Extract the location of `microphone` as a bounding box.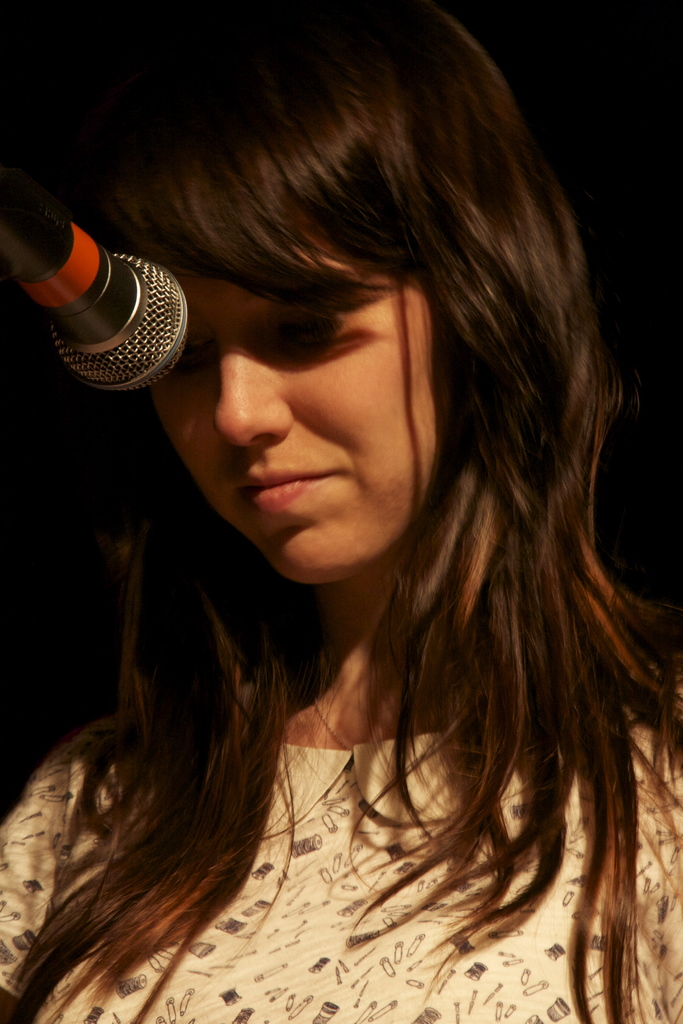
(x1=30, y1=214, x2=192, y2=396).
